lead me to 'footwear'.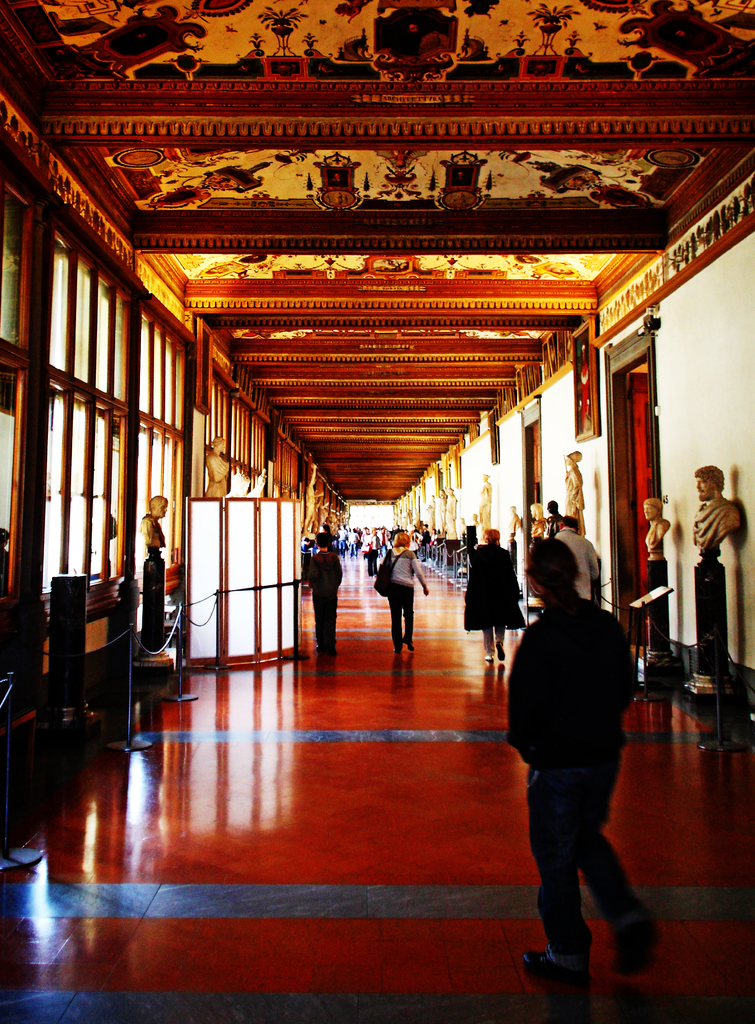
Lead to box(492, 643, 507, 660).
